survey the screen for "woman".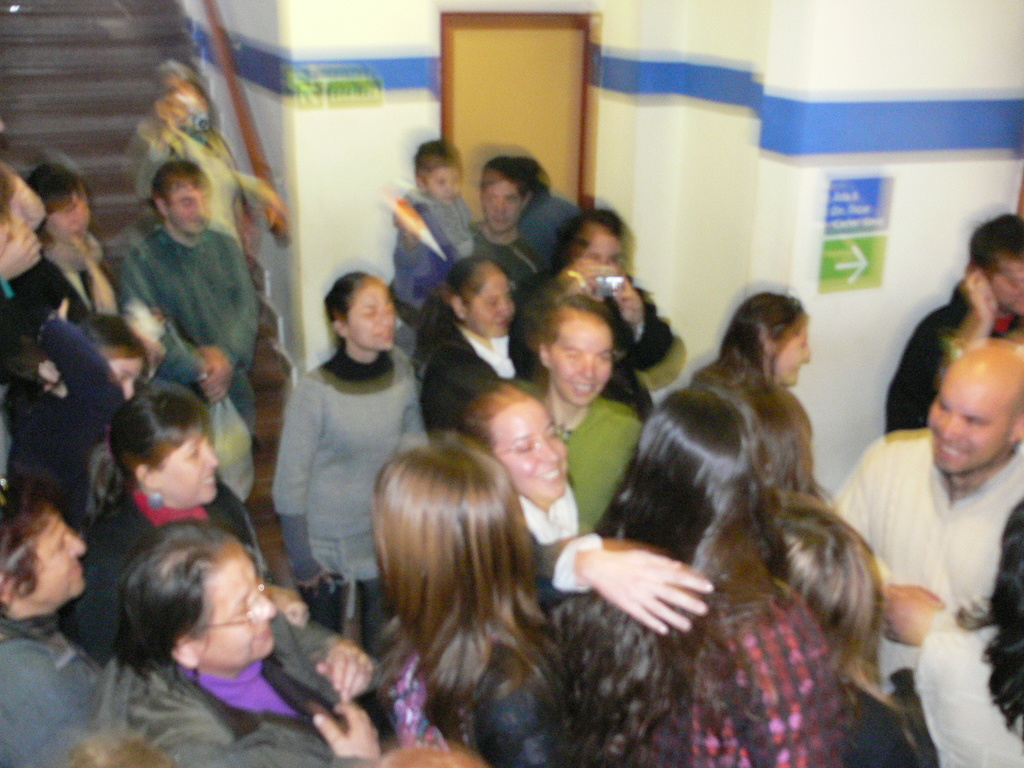
Survey found: (x1=268, y1=268, x2=436, y2=664).
